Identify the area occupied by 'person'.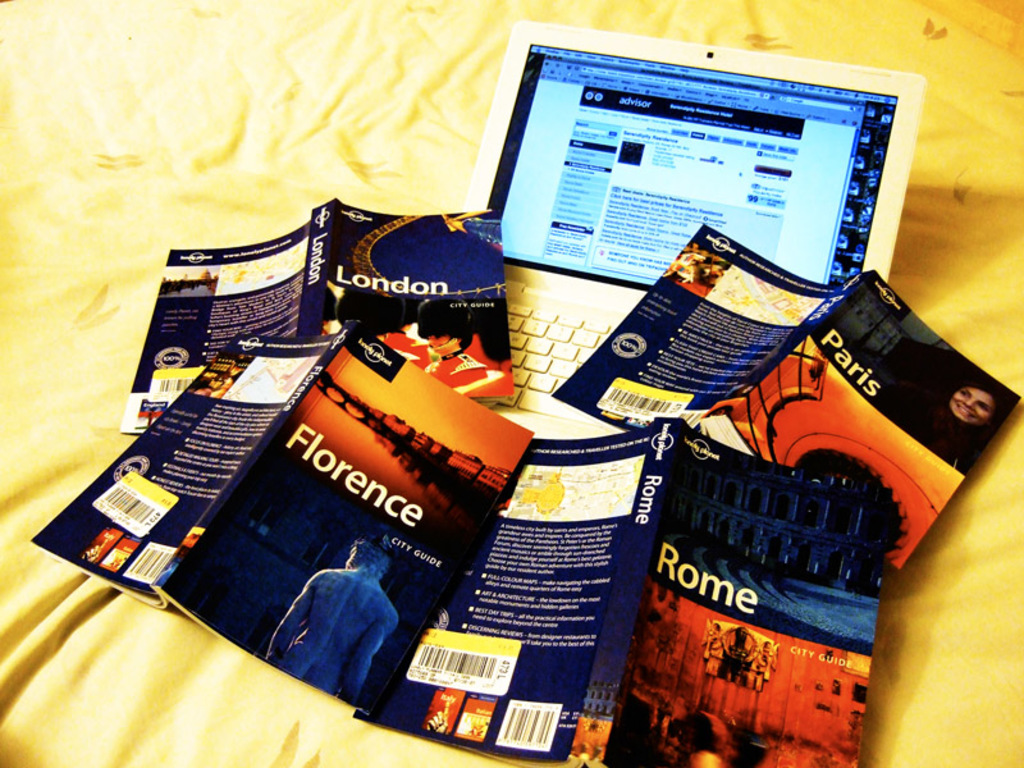
Area: Rect(275, 532, 403, 708).
